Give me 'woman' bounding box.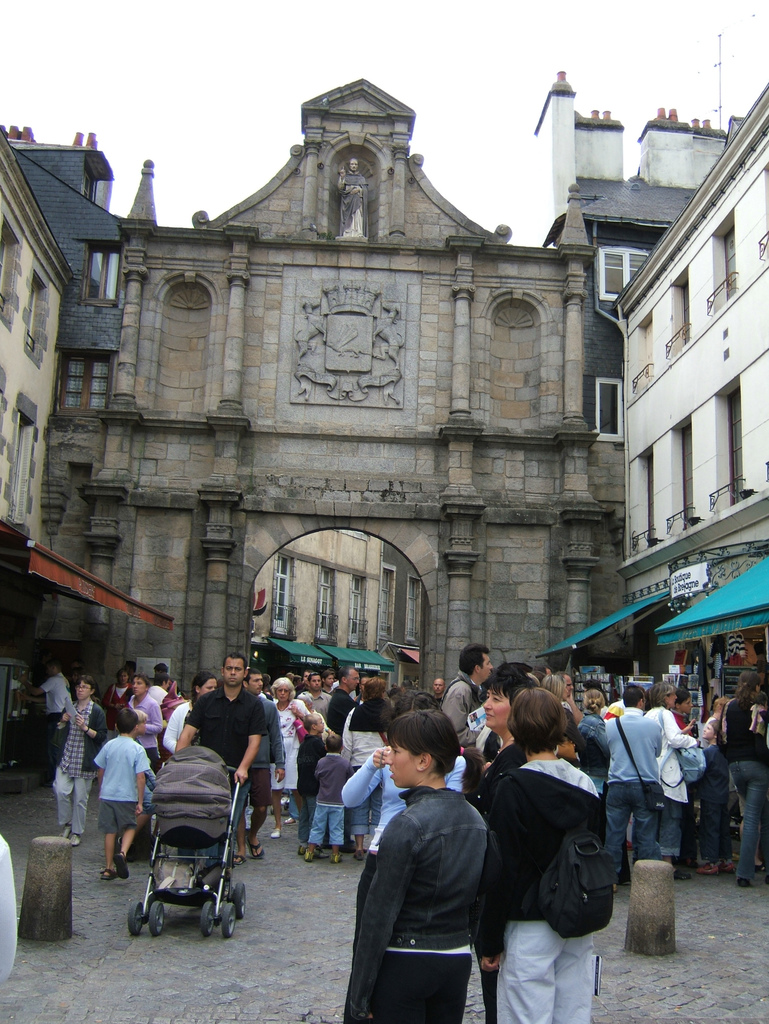
box(269, 677, 311, 836).
